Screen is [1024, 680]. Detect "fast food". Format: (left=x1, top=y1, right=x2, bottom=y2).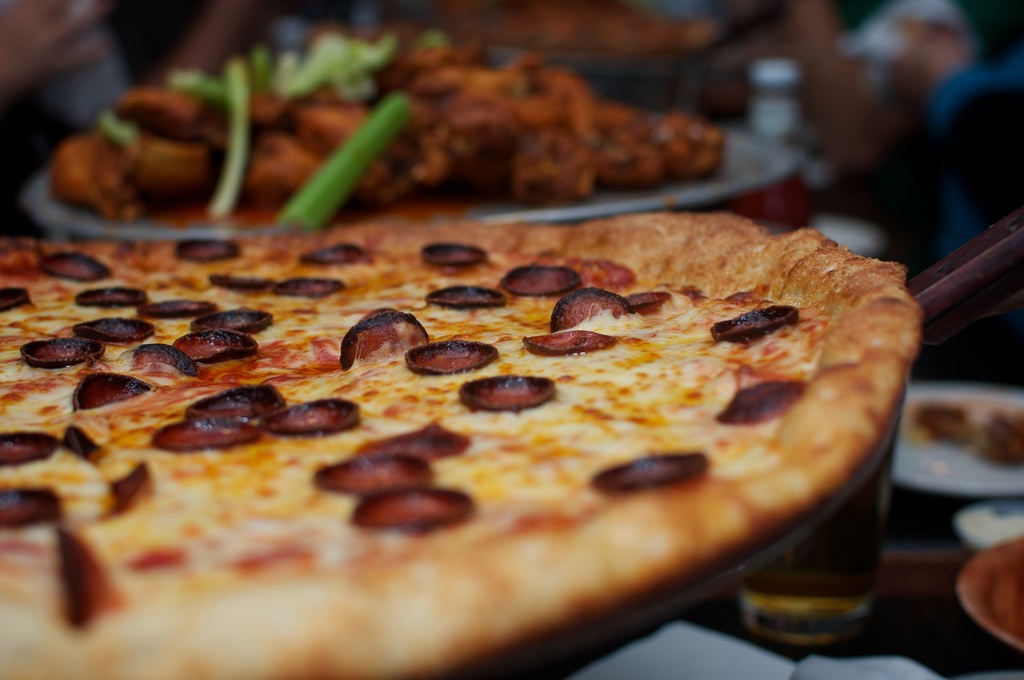
(left=410, top=0, right=705, bottom=75).
